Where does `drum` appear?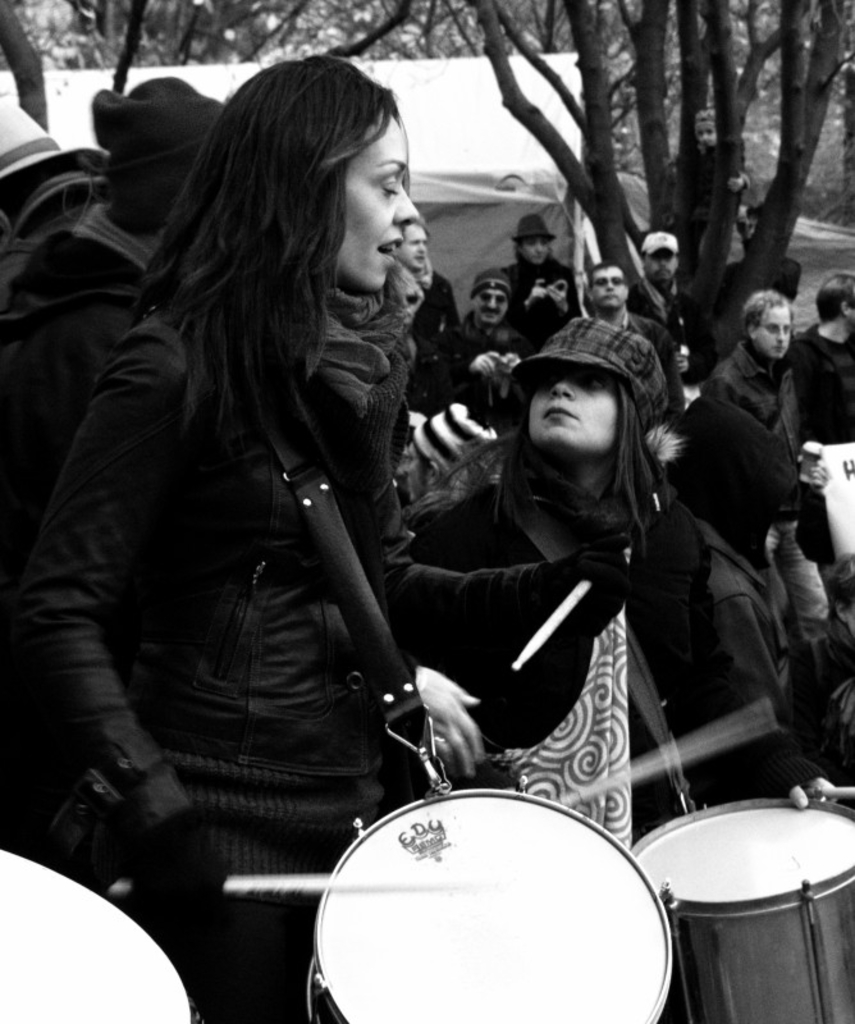
Appears at [271,740,726,1007].
